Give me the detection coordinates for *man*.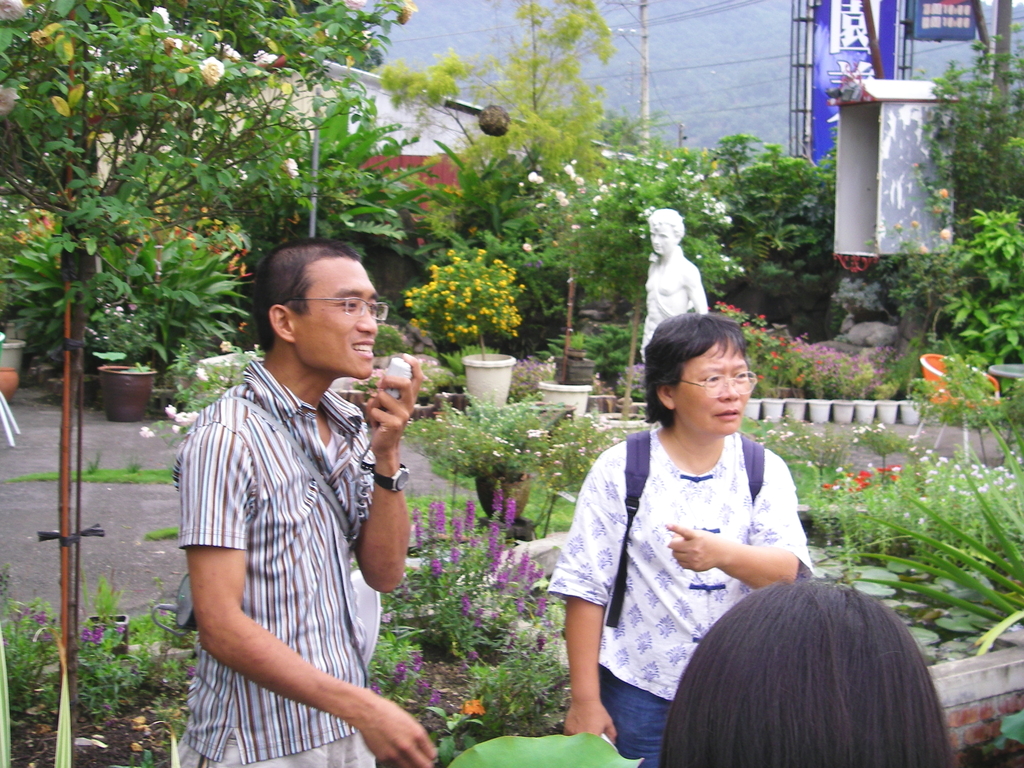
x1=166, y1=212, x2=433, y2=744.
